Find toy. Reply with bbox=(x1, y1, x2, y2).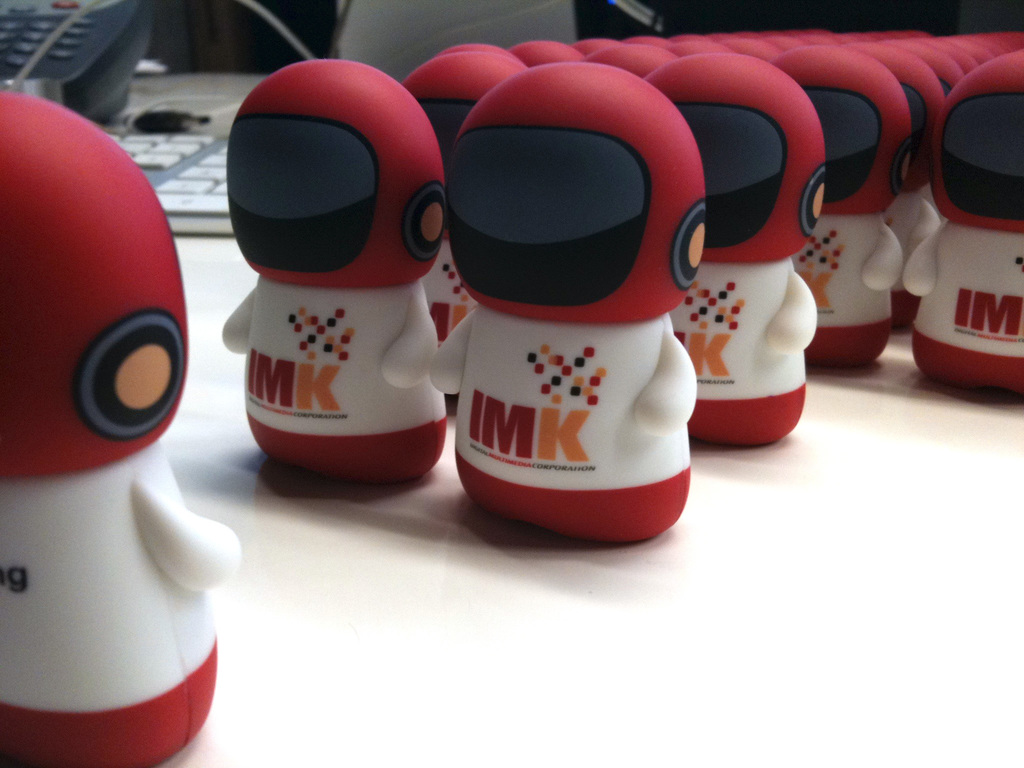
bbox=(716, 36, 779, 62).
